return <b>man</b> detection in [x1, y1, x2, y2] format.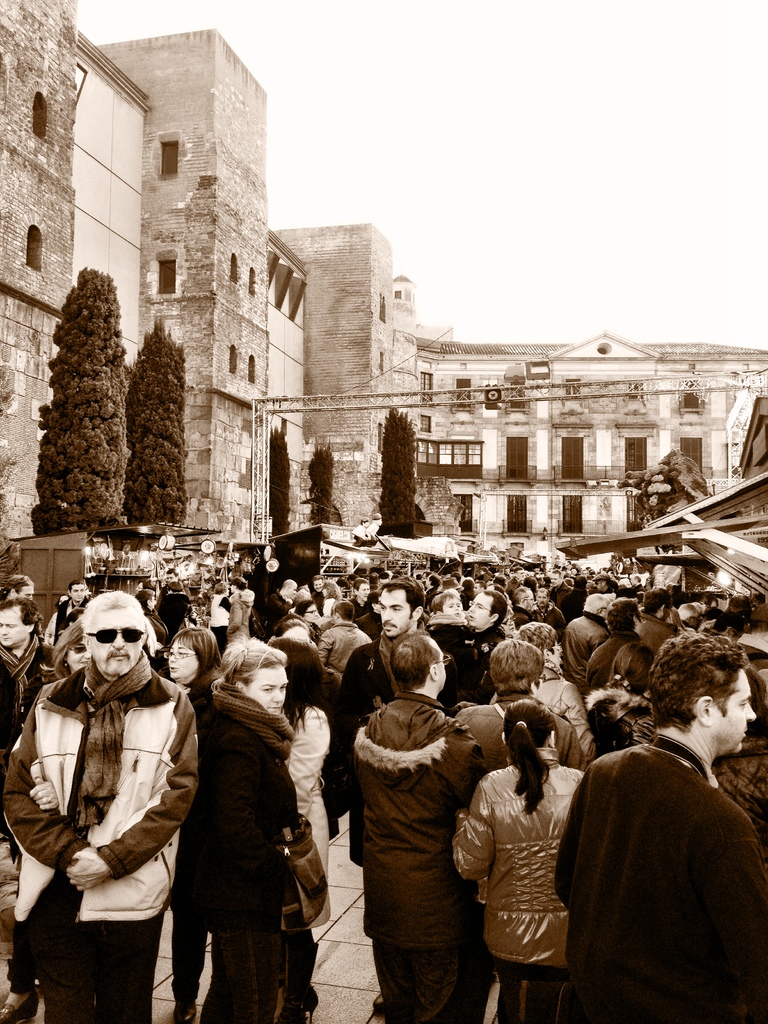
[616, 576, 634, 588].
